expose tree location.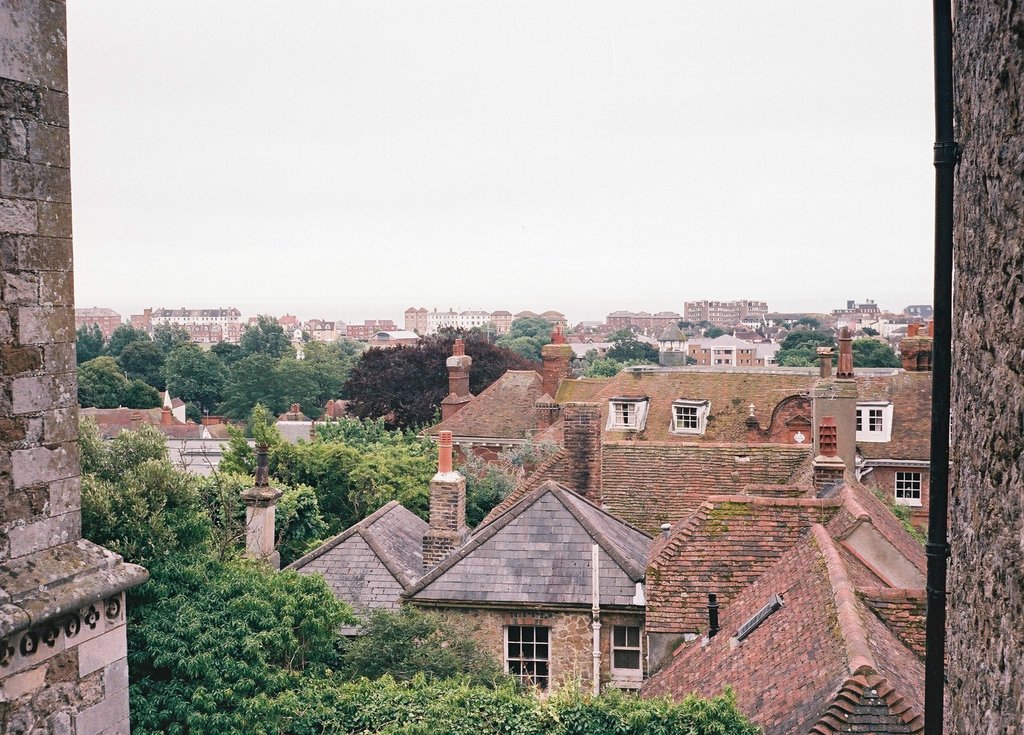
Exposed at <bbox>498, 305, 556, 365</bbox>.
